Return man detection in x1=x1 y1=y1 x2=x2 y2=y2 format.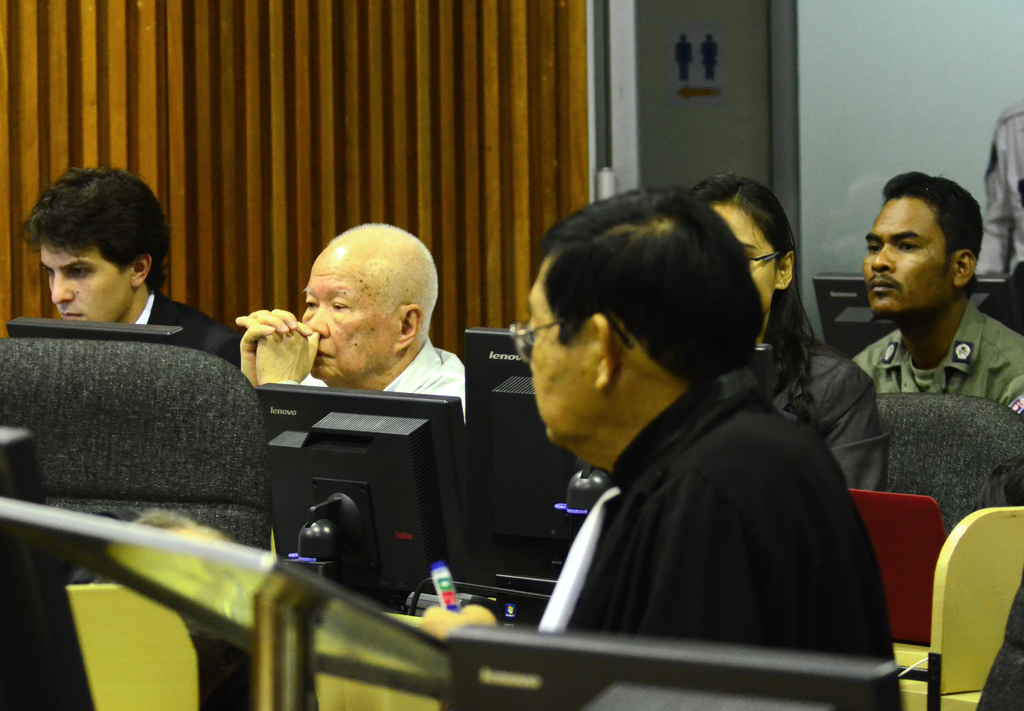
x1=412 y1=189 x2=904 y2=710.
